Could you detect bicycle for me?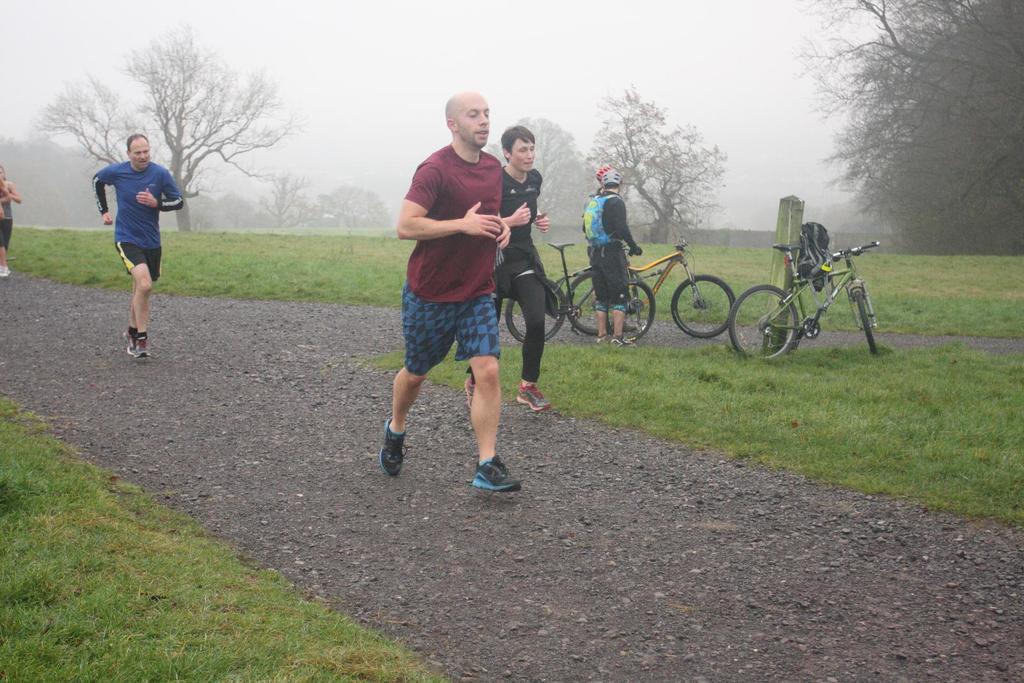
Detection result: [x1=562, y1=236, x2=735, y2=341].
